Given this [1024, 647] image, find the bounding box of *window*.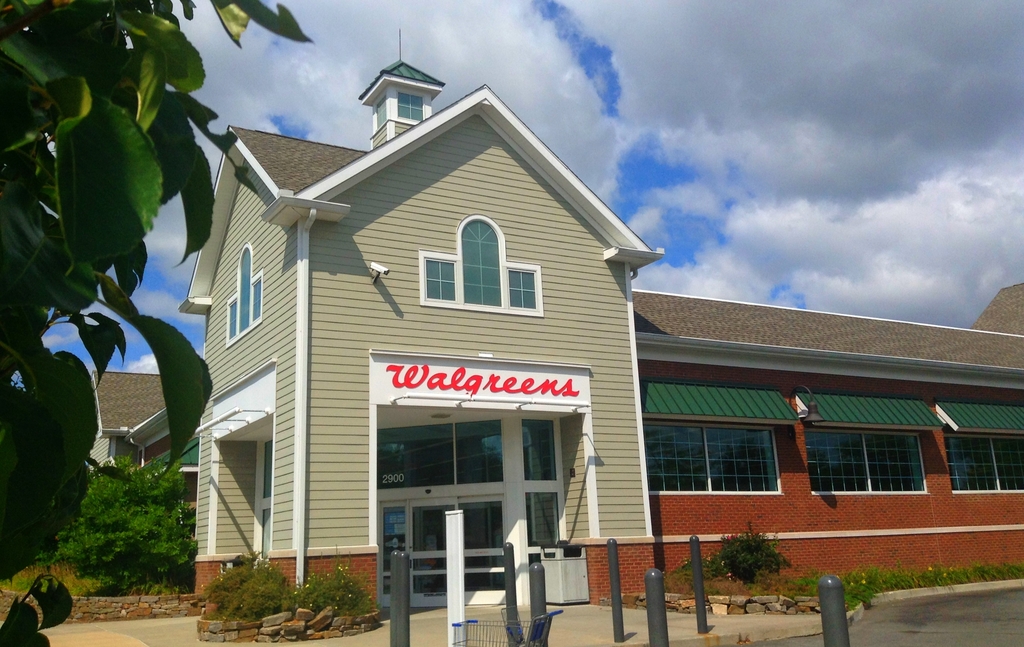
rect(374, 96, 384, 129).
